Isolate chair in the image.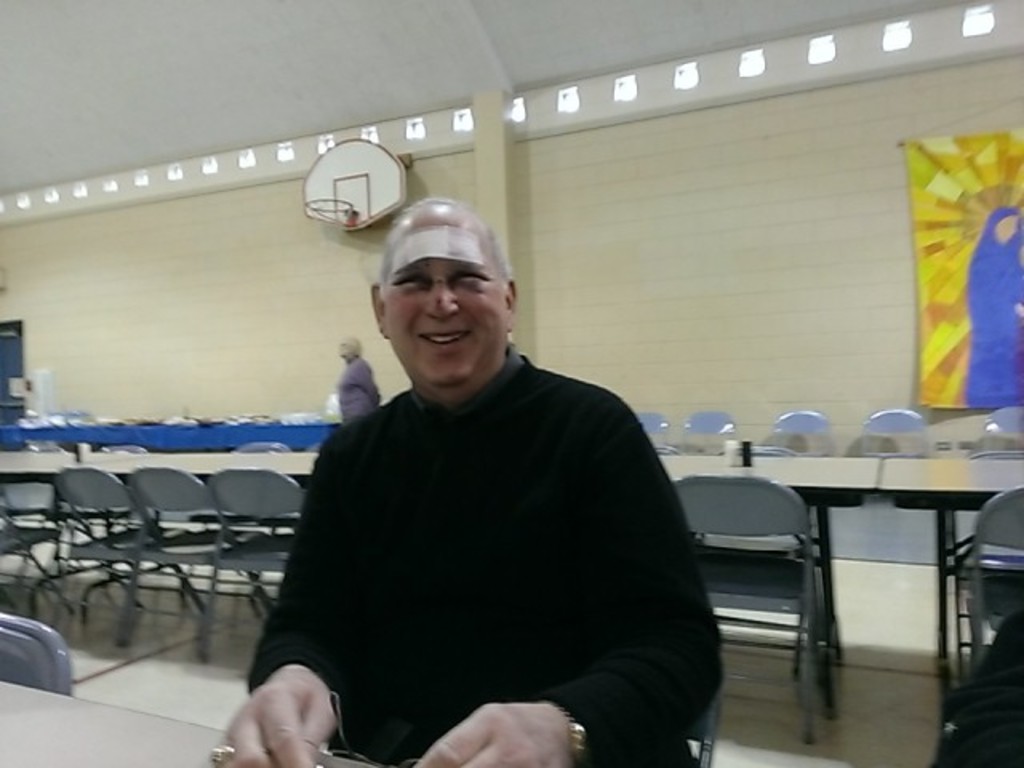
Isolated region: [115,469,214,646].
